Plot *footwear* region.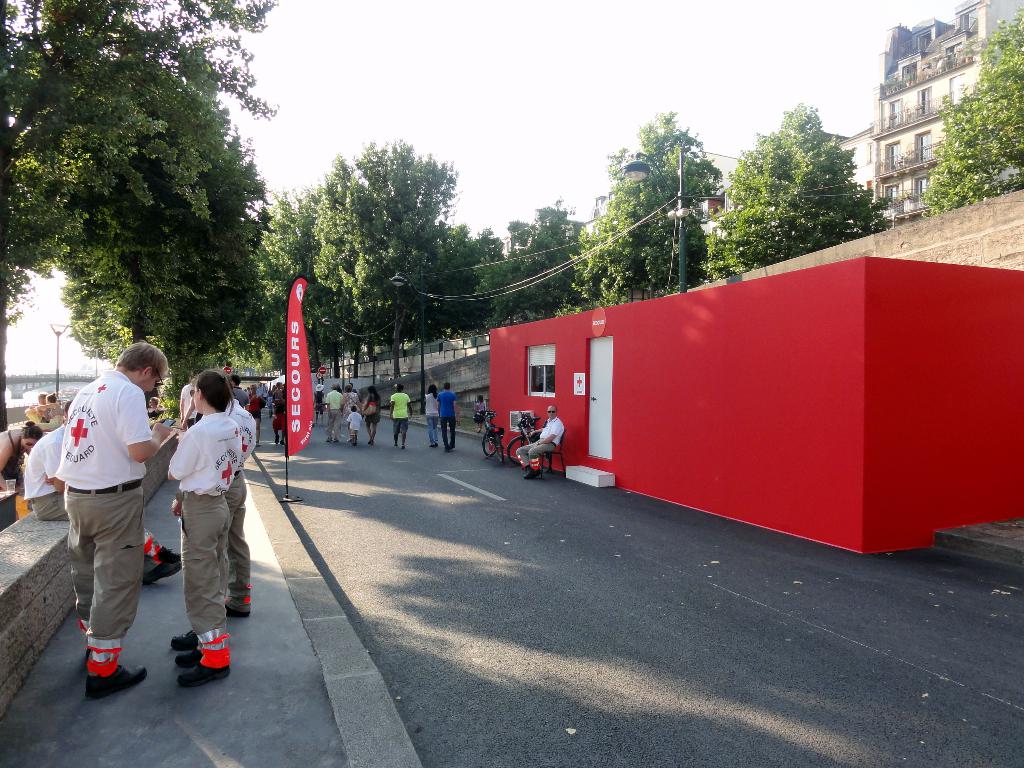
Plotted at [227, 604, 250, 618].
